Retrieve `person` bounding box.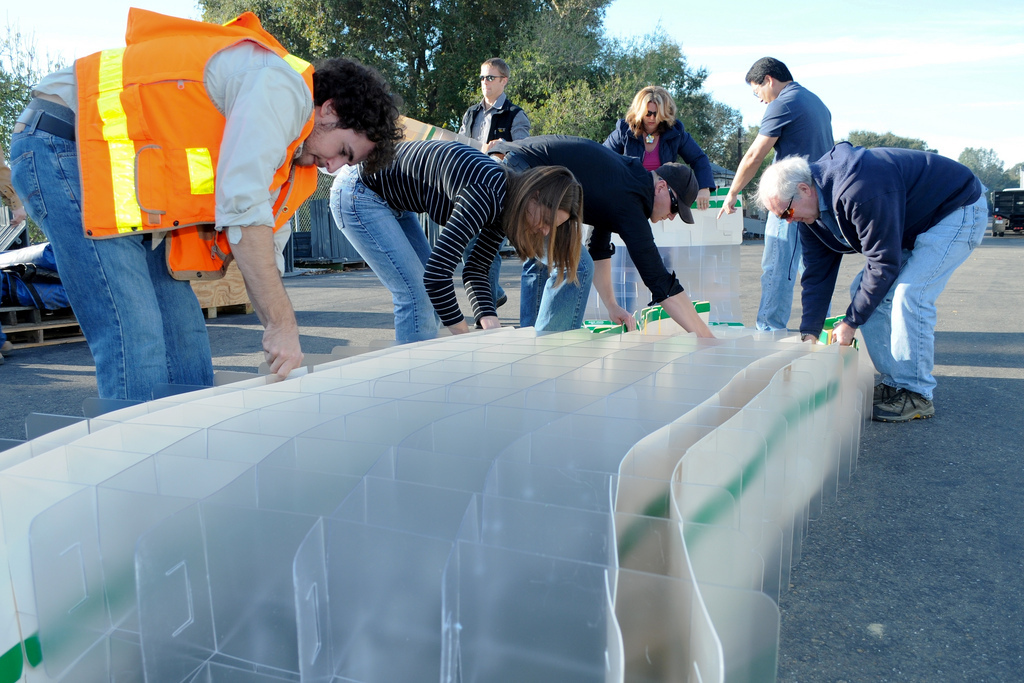
Bounding box: 701/40/851/359.
